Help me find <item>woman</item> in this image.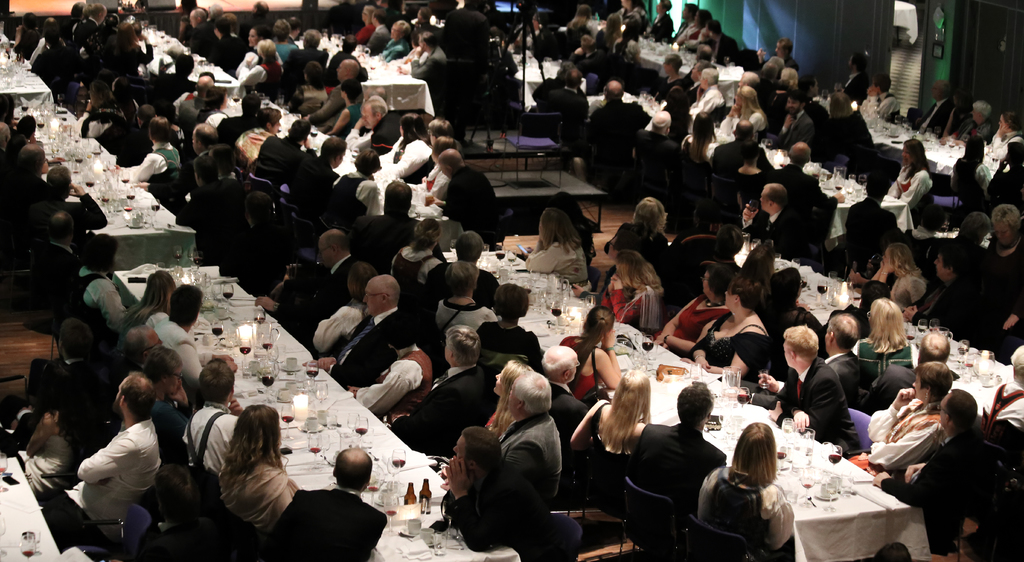
Found it: 604/191/669/262.
